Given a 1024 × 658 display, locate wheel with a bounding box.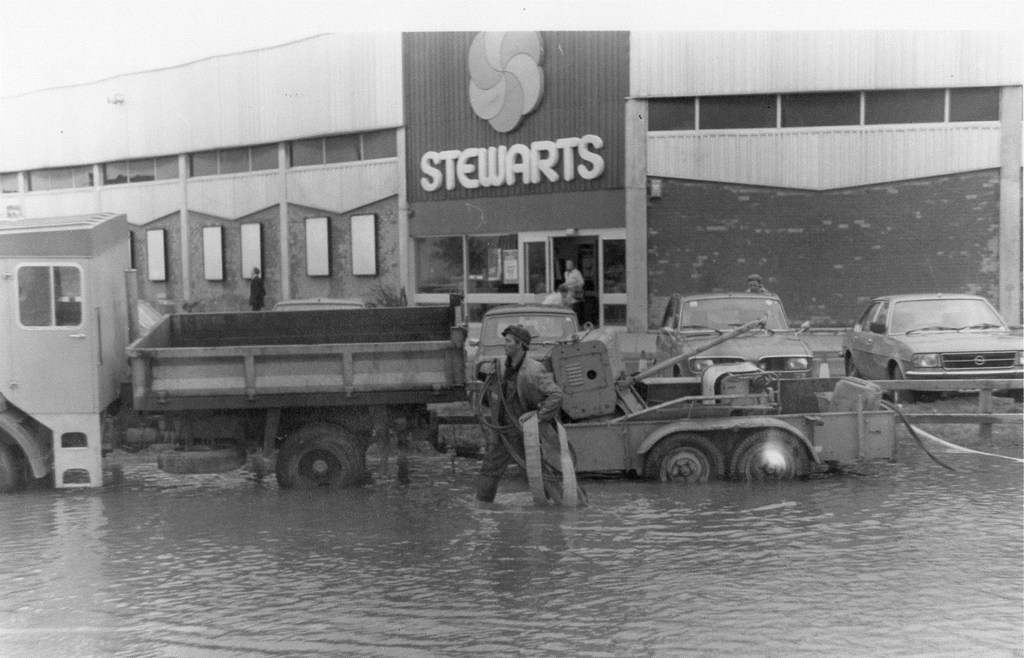
Located: l=0, t=450, r=23, b=494.
